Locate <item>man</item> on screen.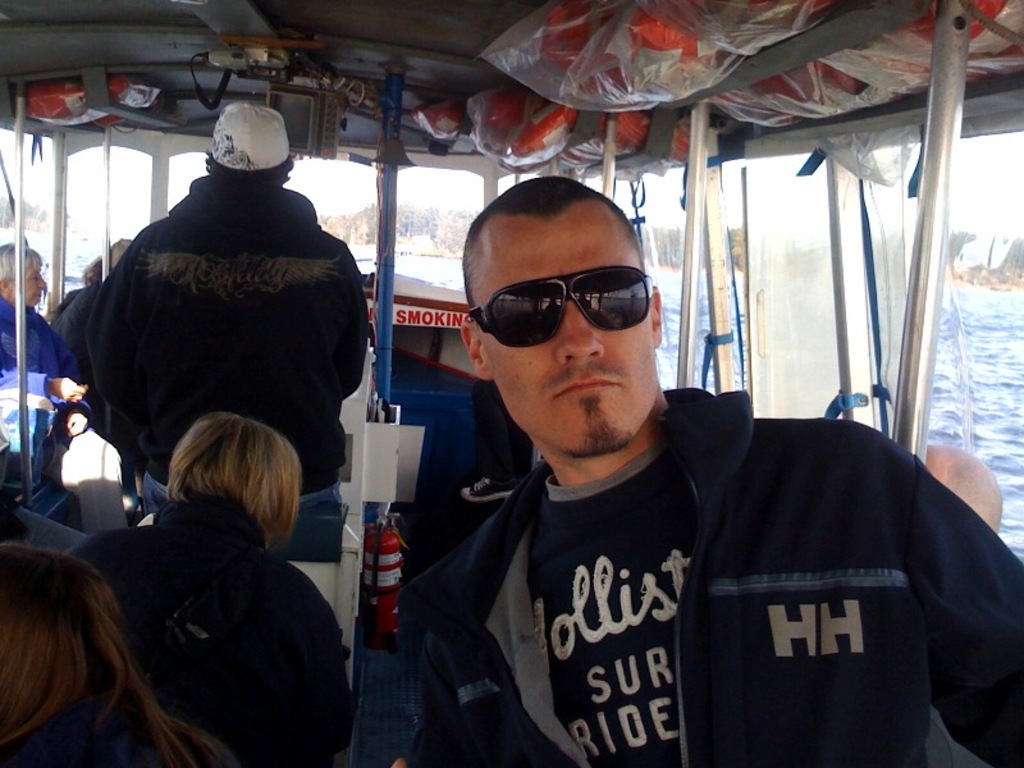
On screen at bbox=(59, 102, 374, 557).
